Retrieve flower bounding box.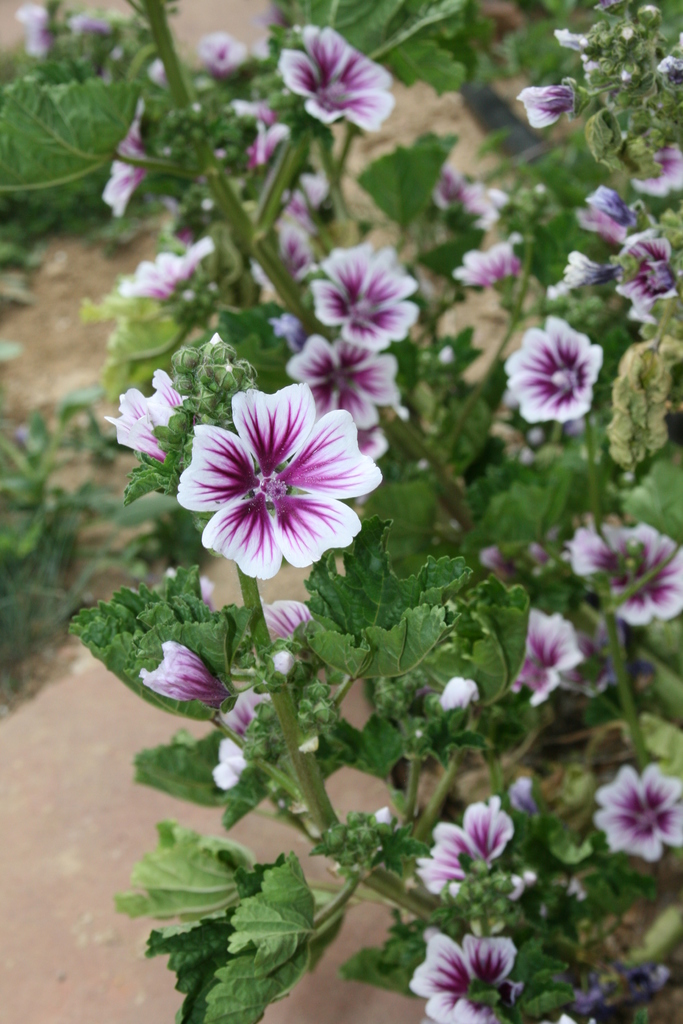
Bounding box: l=504, t=617, r=585, b=713.
